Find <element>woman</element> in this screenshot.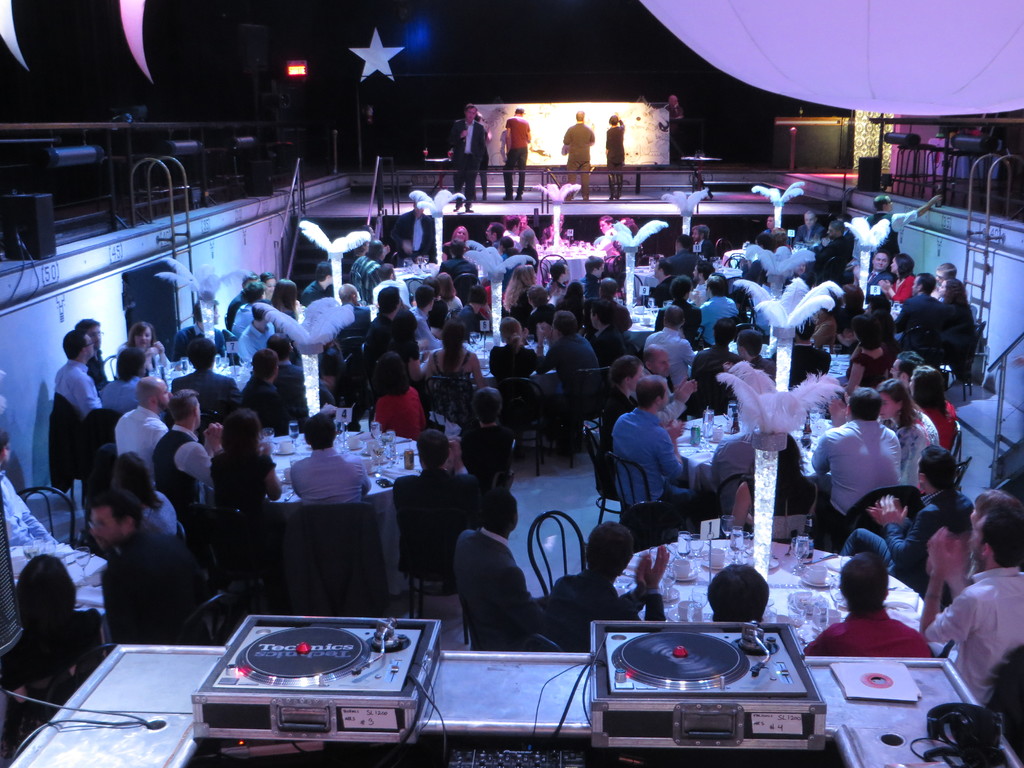
The bounding box for <element>woman</element> is box=[880, 258, 917, 310].
